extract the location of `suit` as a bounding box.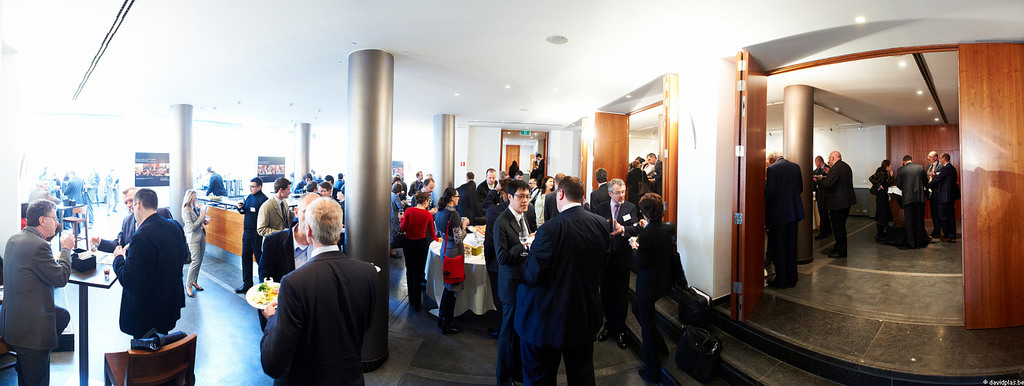
BBox(817, 163, 828, 176).
